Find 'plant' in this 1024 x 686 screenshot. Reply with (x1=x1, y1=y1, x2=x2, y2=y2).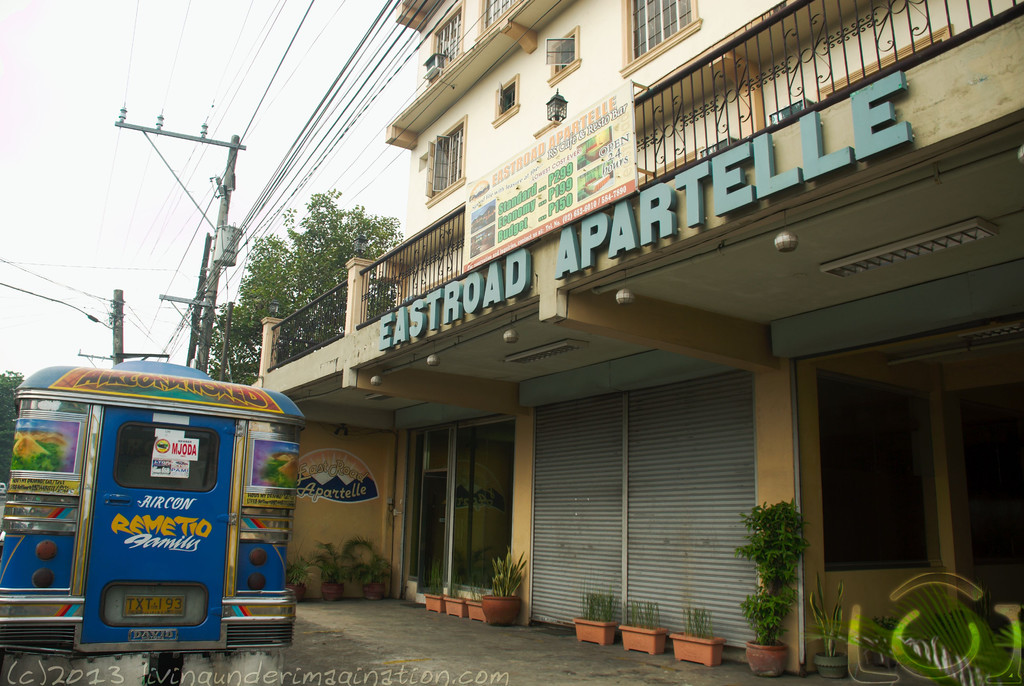
(x1=689, y1=607, x2=714, y2=641).
